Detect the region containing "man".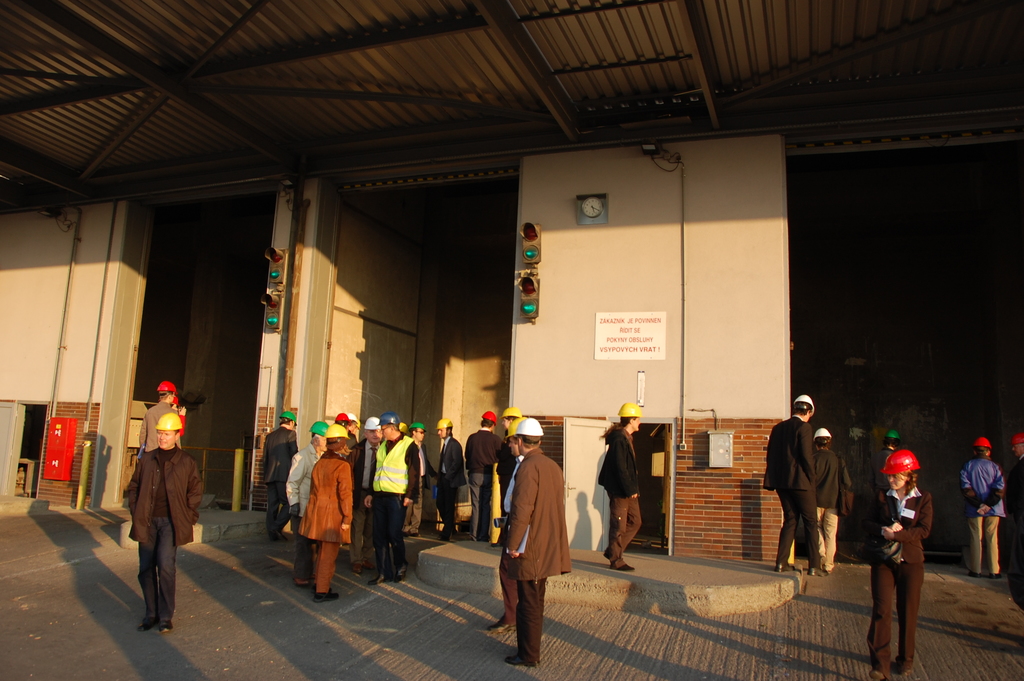
bbox(1010, 434, 1023, 469).
